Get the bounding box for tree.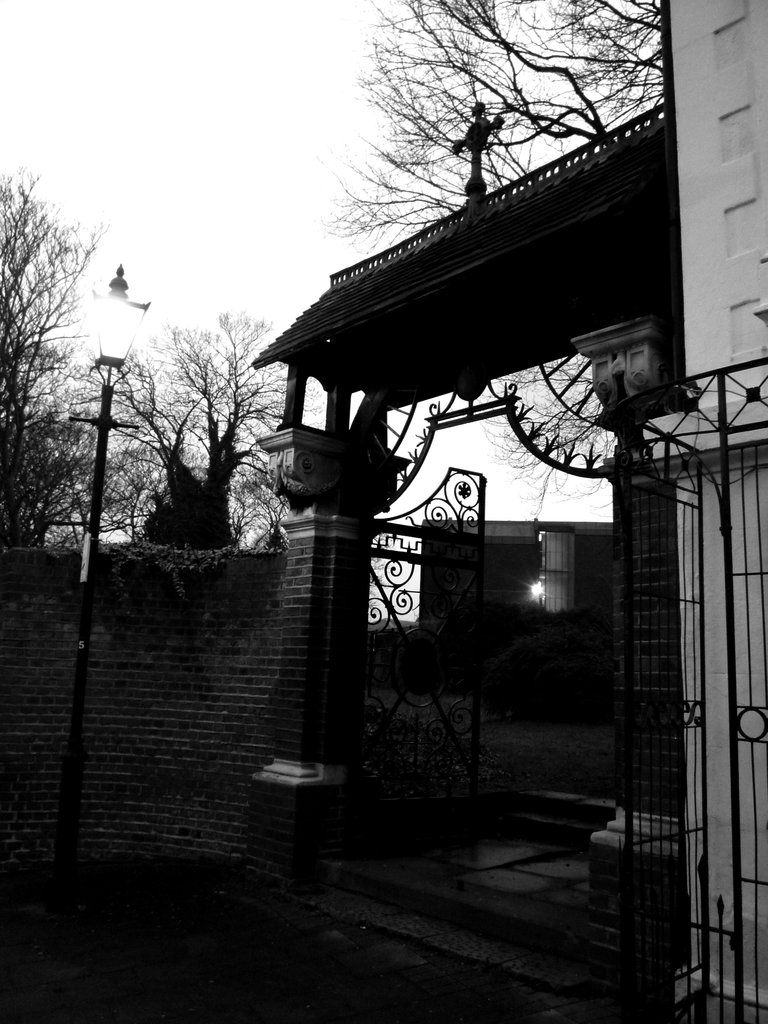
{"left": 0, "top": 164, "right": 116, "bottom": 550}.
